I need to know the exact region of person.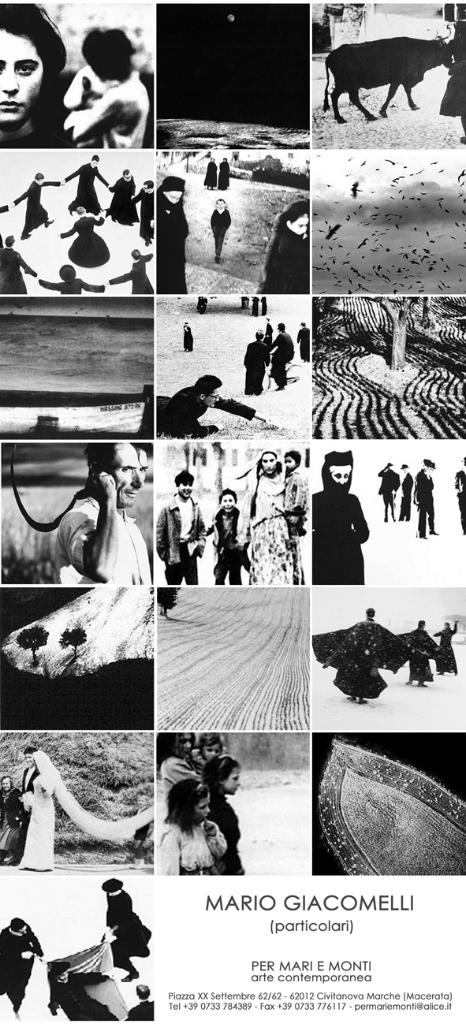
Region: BBox(397, 462, 414, 517).
